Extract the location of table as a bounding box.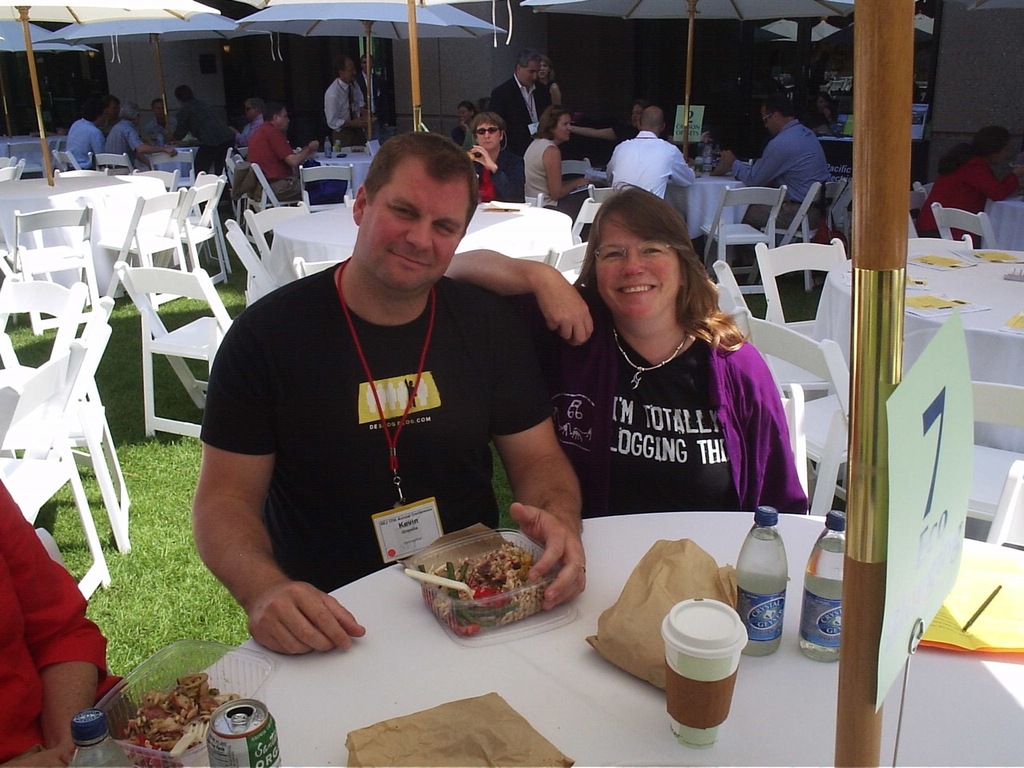
rect(147, 146, 199, 178).
